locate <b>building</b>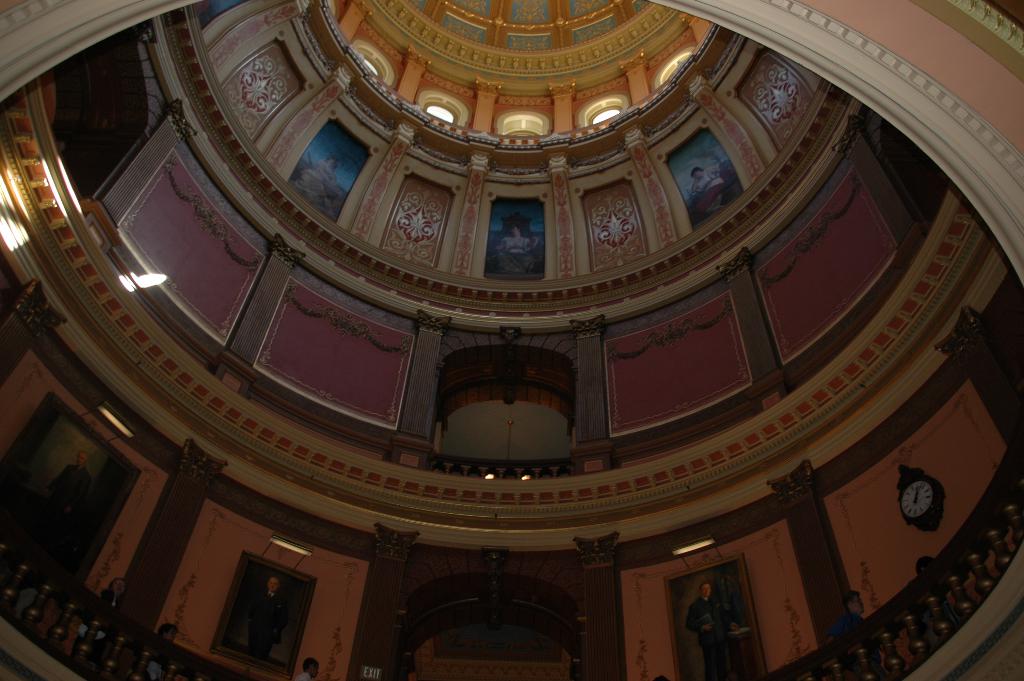
<box>0,0,1023,680</box>
